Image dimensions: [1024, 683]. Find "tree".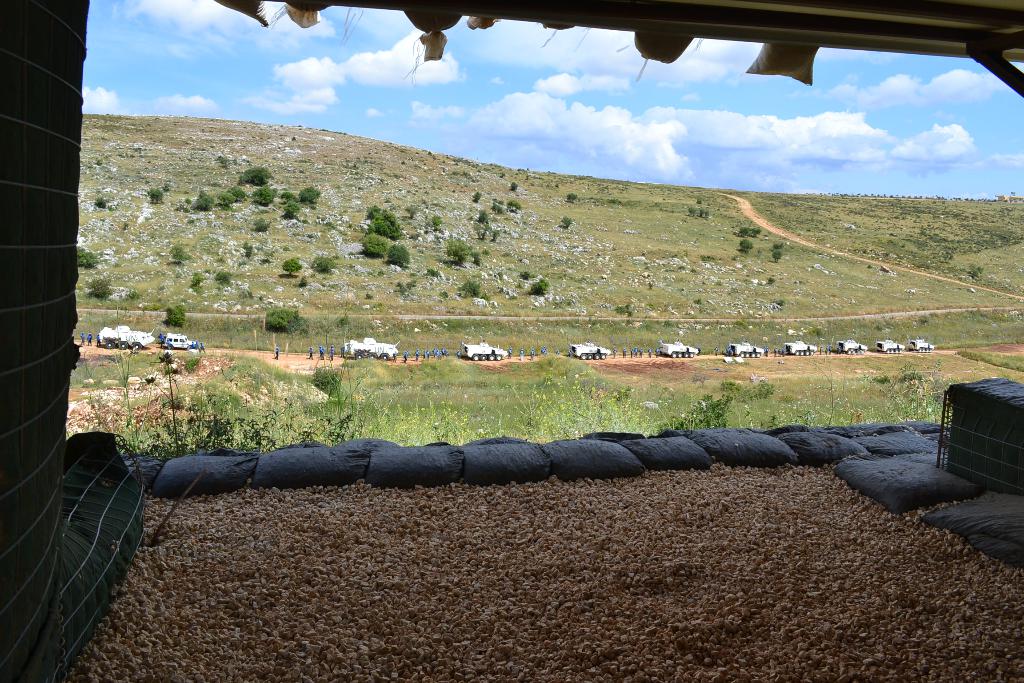
locate(168, 243, 190, 262).
